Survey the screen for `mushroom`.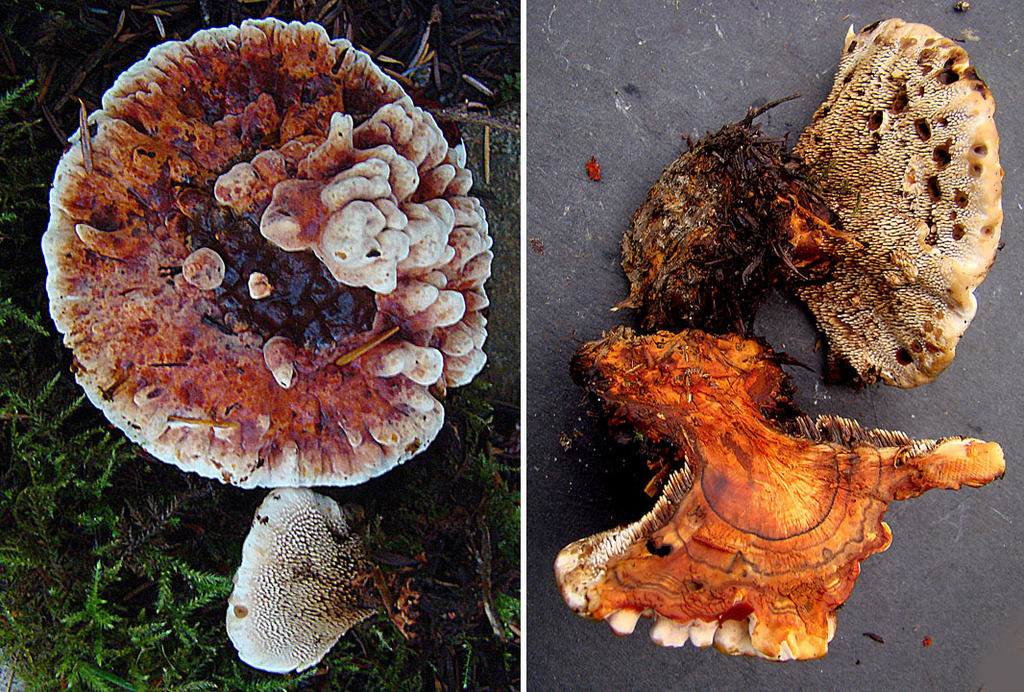
Survey found: BBox(226, 489, 429, 674).
